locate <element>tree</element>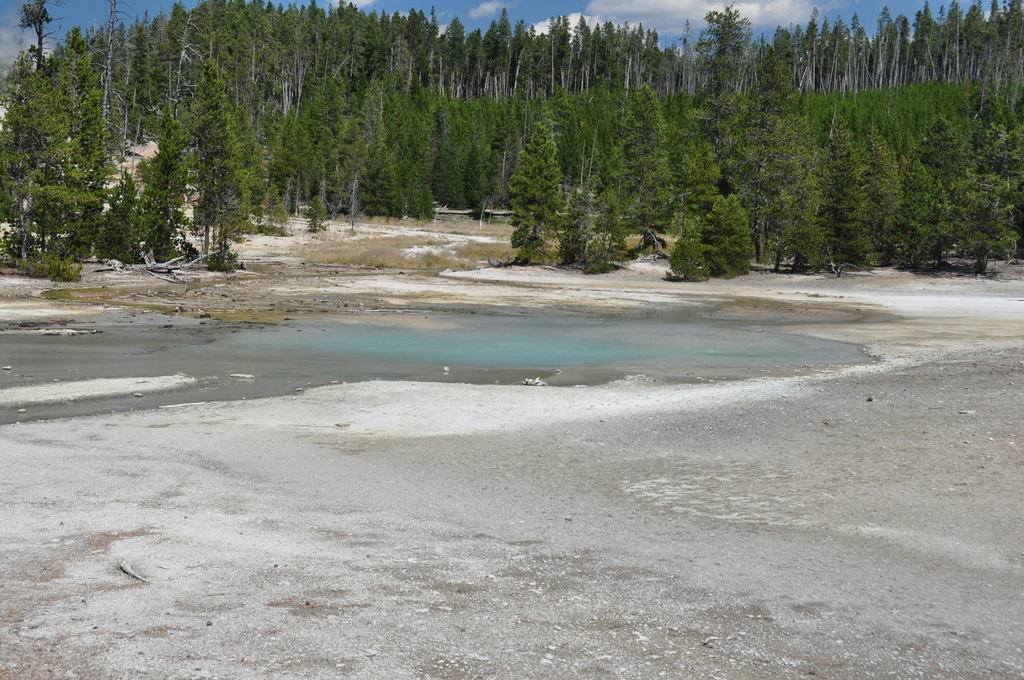
bbox=(712, 191, 754, 273)
